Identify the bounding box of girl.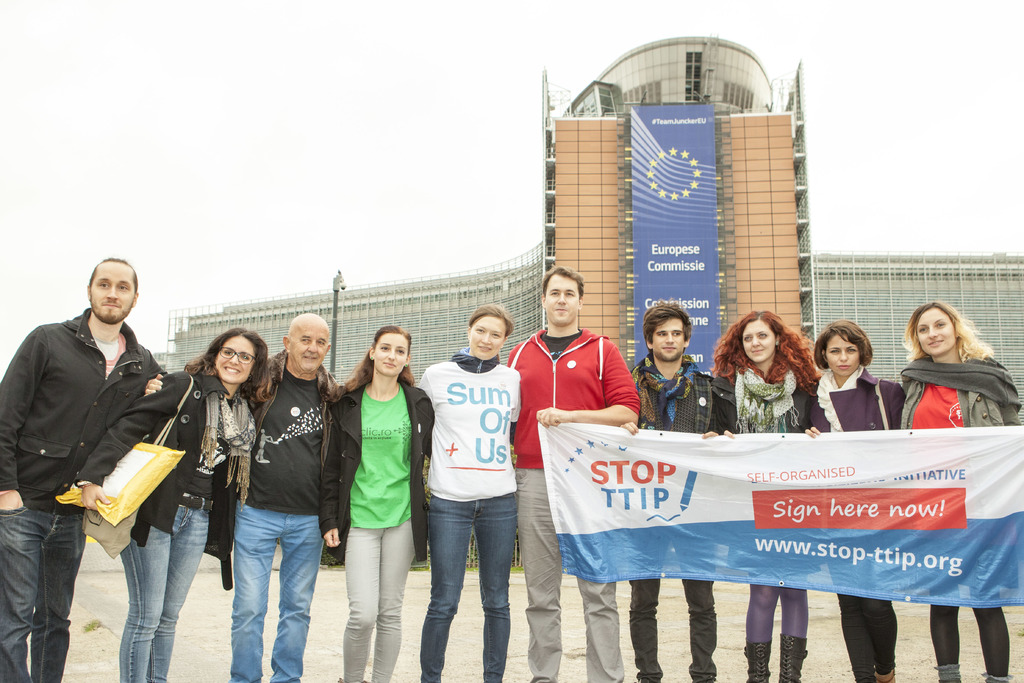
l=323, t=327, r=433, b=682.
